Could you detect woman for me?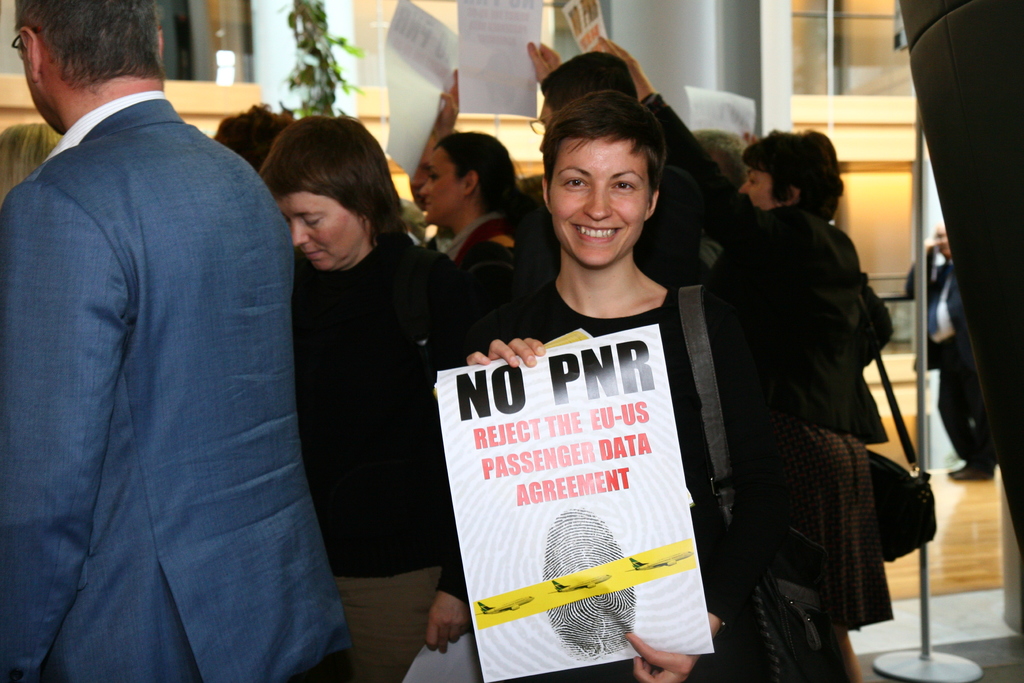
Detection result: [x1=445, y1=88, x2=761, y2=682].
